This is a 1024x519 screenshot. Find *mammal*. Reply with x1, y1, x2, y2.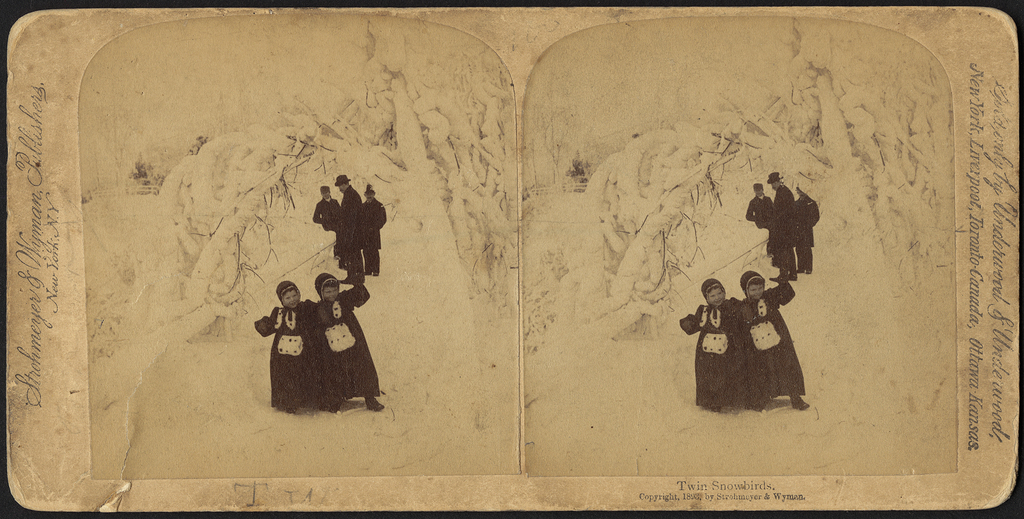
796, 185, 820, 272.
